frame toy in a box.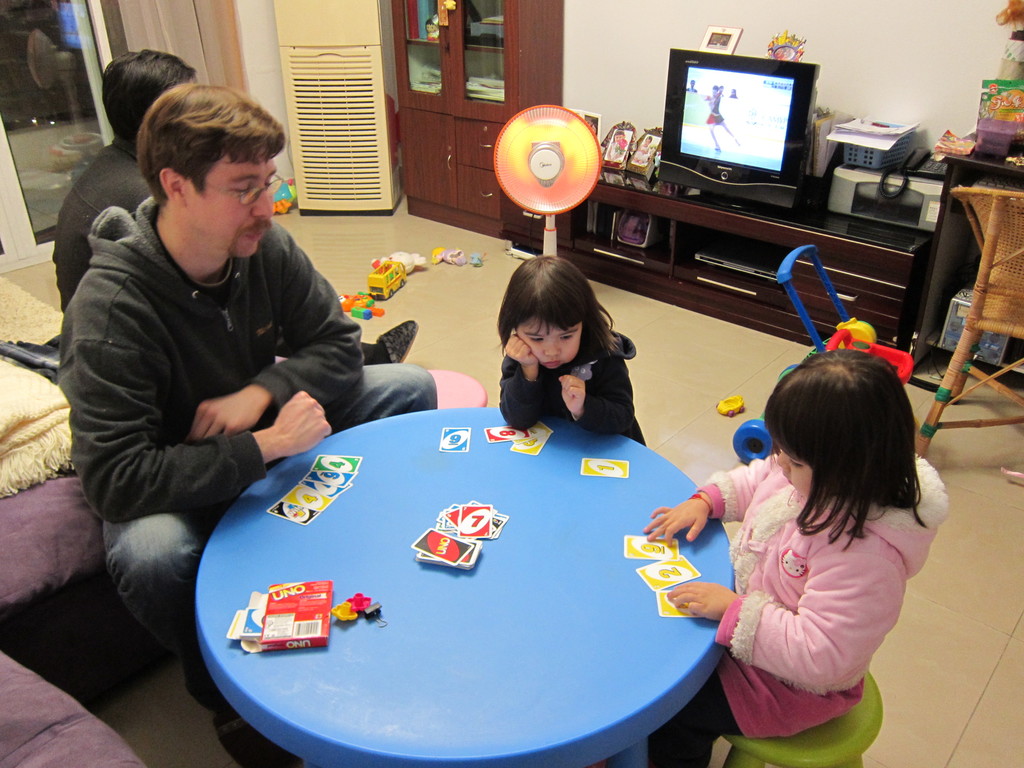
BBox(430, 246, 446, 263).
